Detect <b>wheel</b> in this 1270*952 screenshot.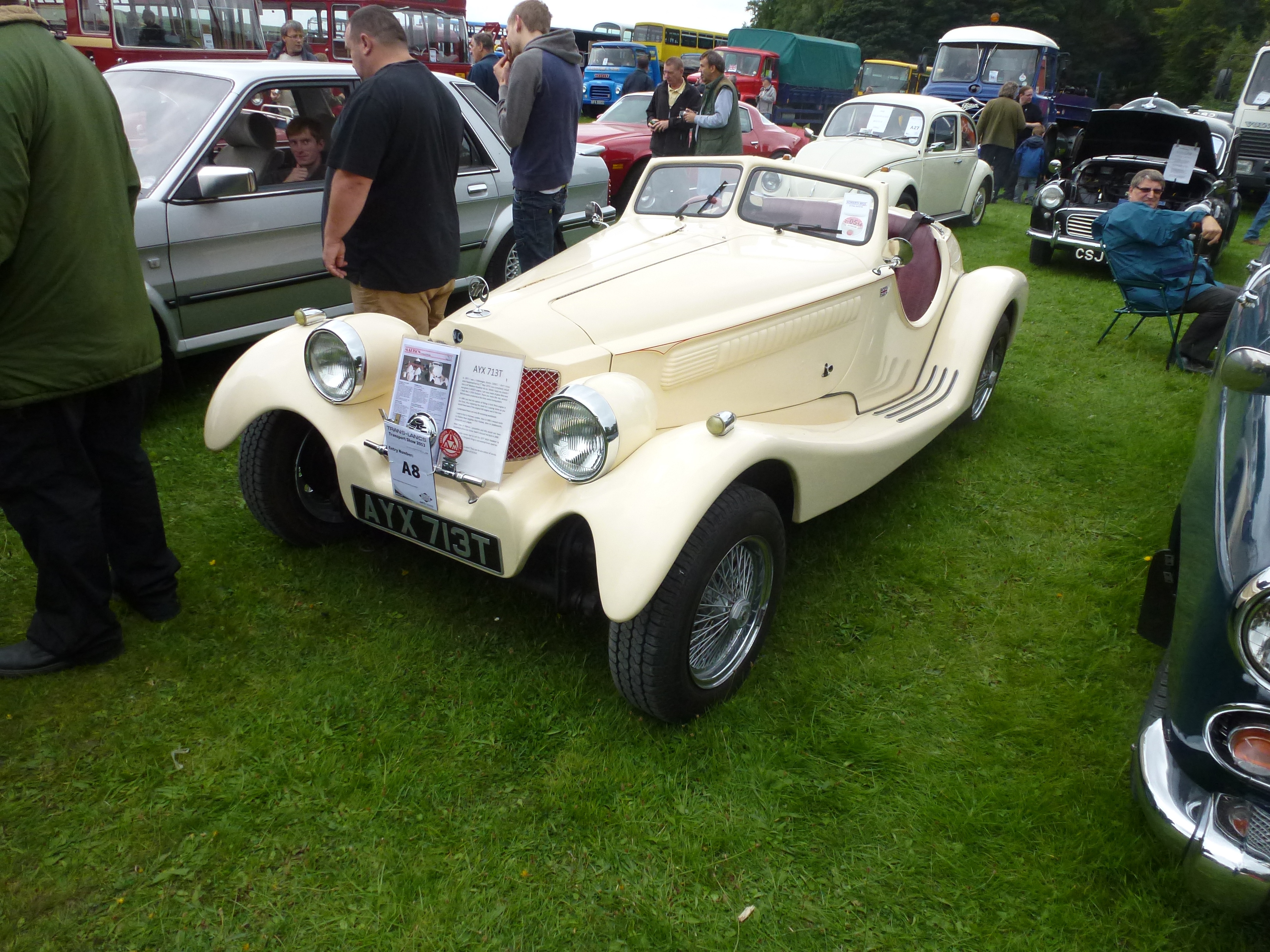
Detection: [x1=283, y1=94, x2=299, y2=124].
